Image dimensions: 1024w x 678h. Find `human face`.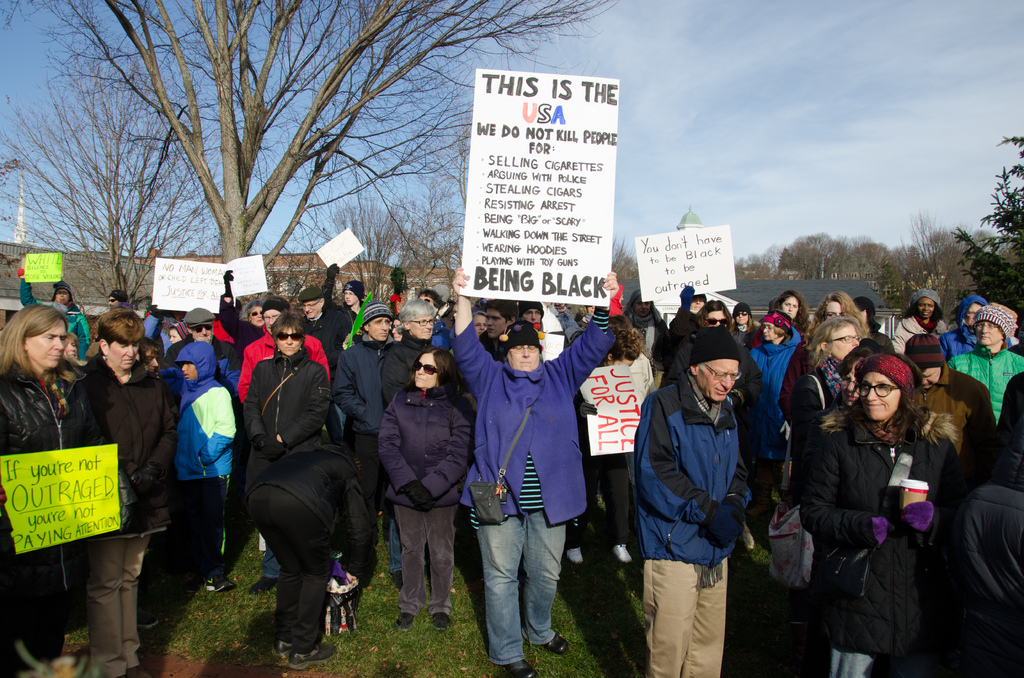
[x1=416, y1=354, x2=433, y2=385].
